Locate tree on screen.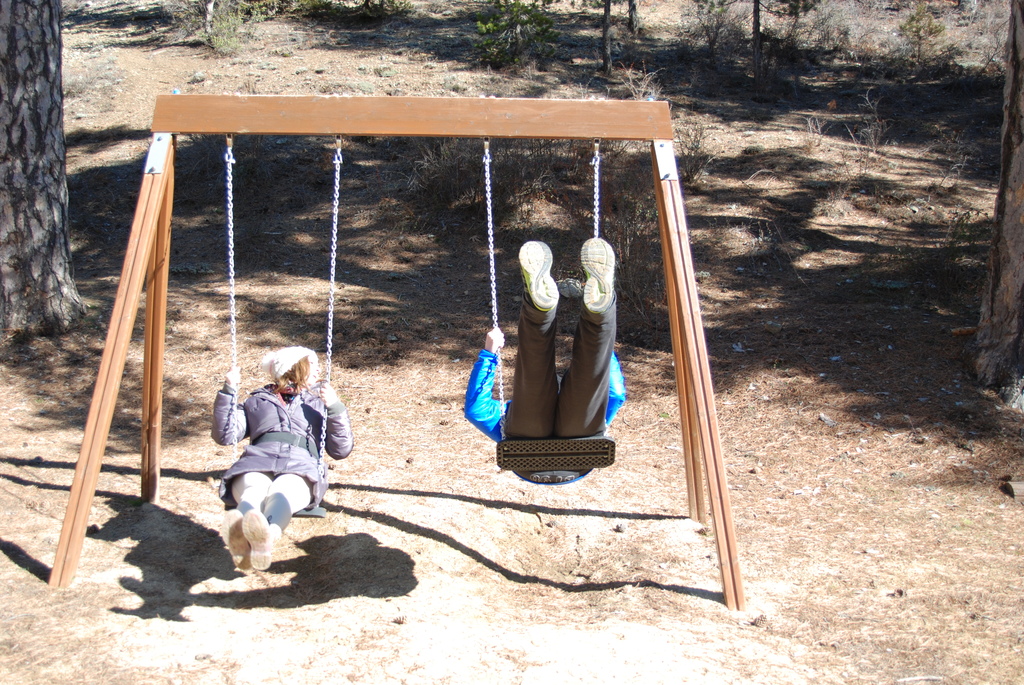
On screen at region(0, 0, 70, 335).
